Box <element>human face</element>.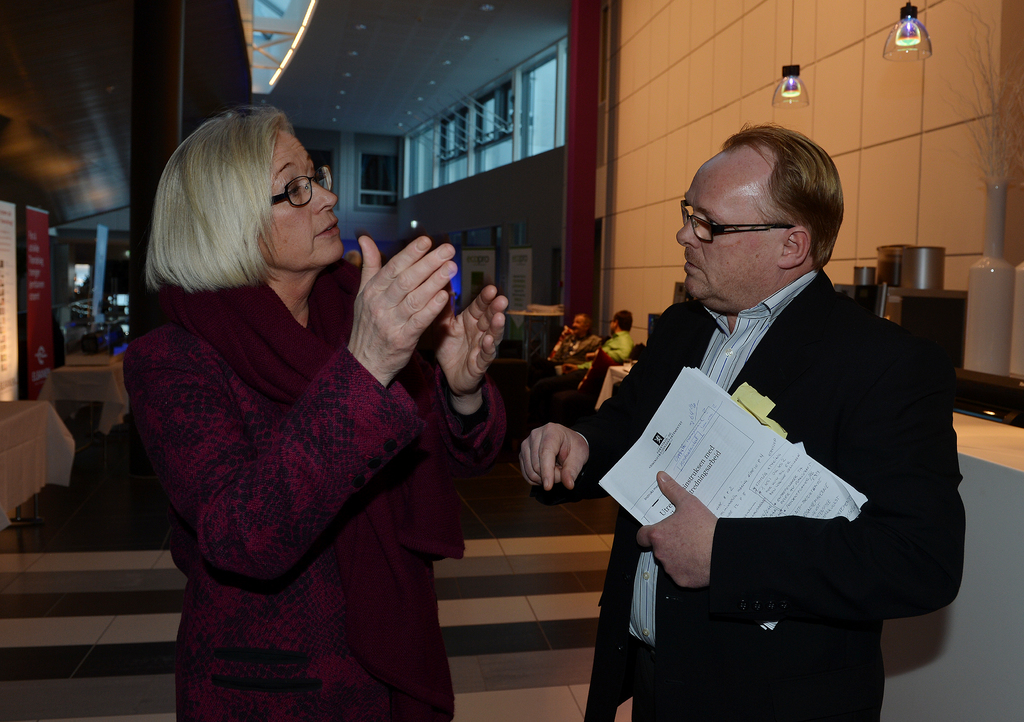
(left=573, top=322, right=583, bottom=333).
